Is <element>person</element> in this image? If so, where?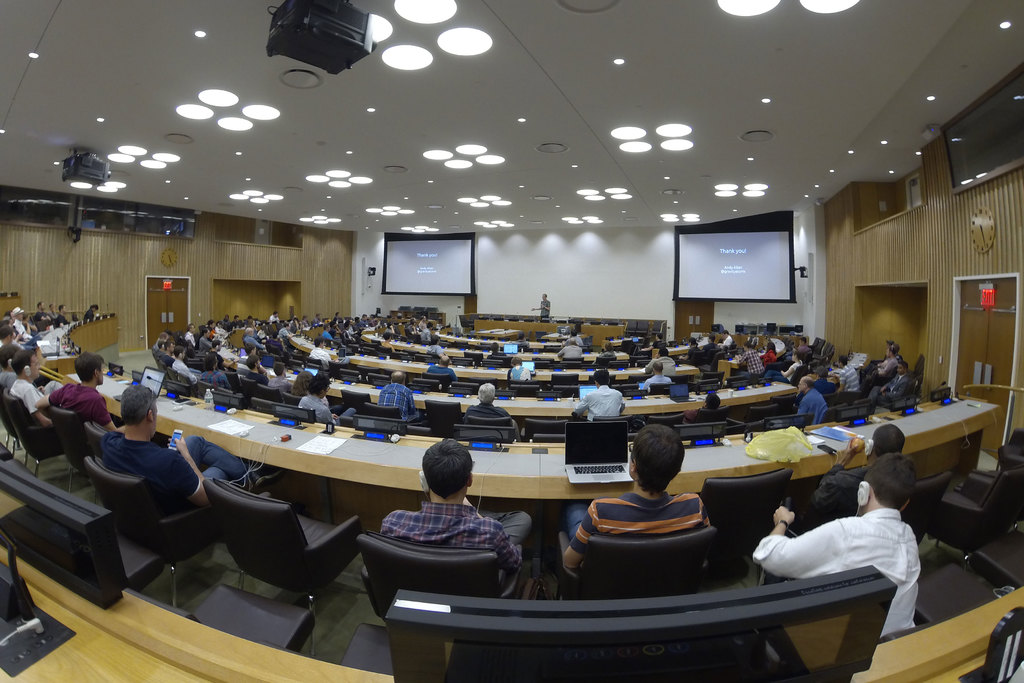
Yes, at (x1=652, y1=336, x2=667, y2=348).
